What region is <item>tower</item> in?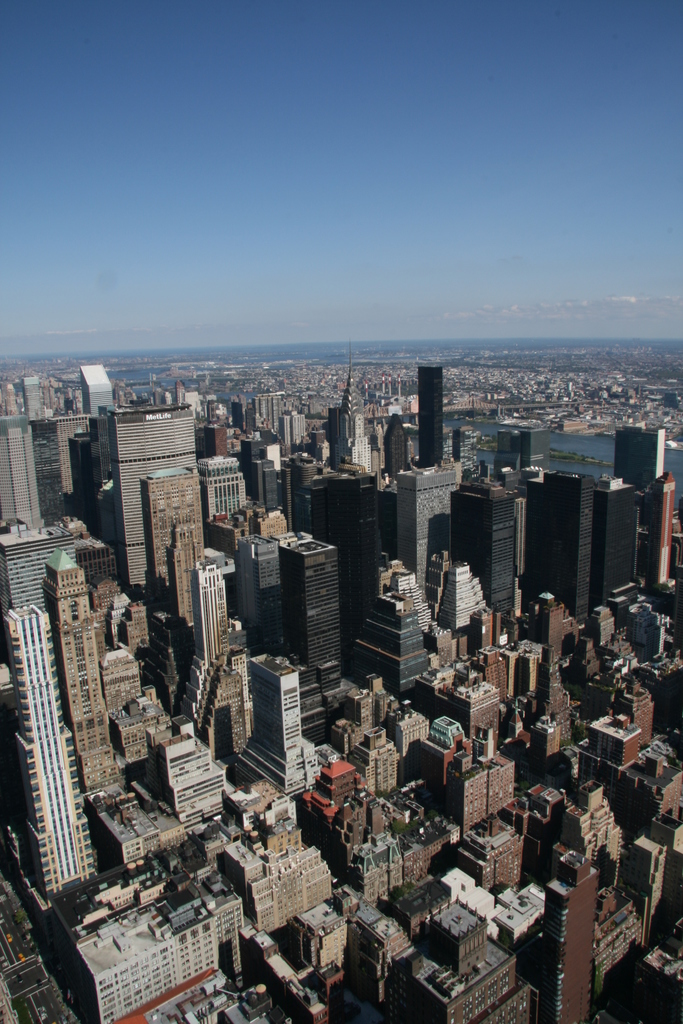
<box>284,535,339,703</box>.
